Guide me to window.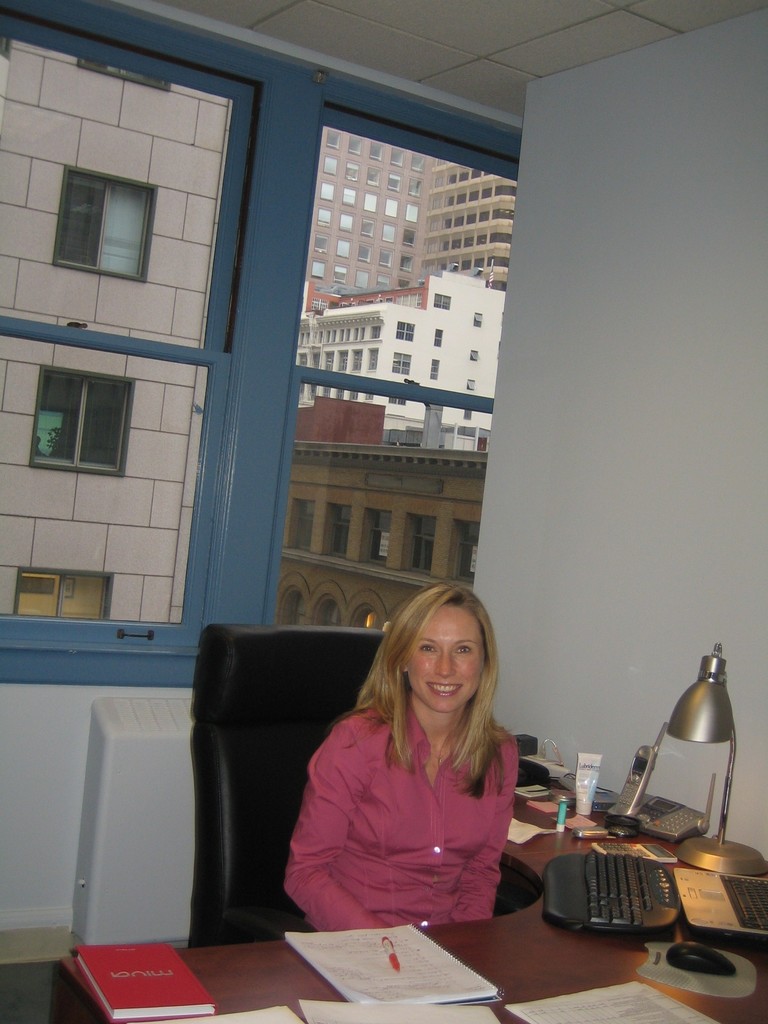
Guidance: {"left": 19, "top": 337, "right": 156, "bottom": 476}.
